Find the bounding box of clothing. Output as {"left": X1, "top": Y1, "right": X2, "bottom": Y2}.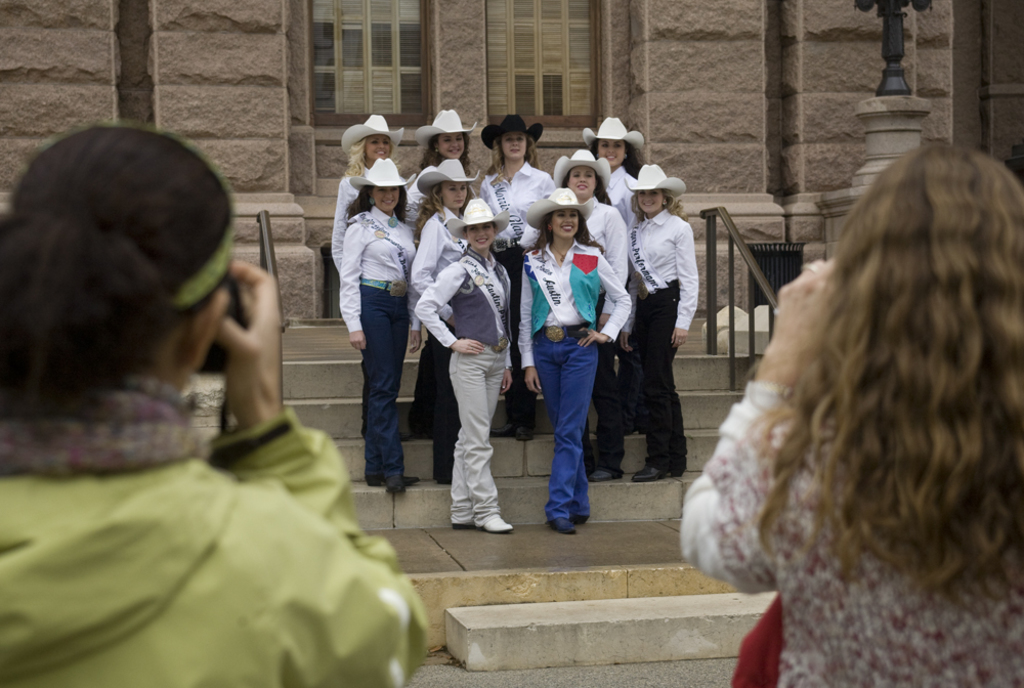
{"left": 403, "top": 204, "right": 472, "bottom": 489}.
